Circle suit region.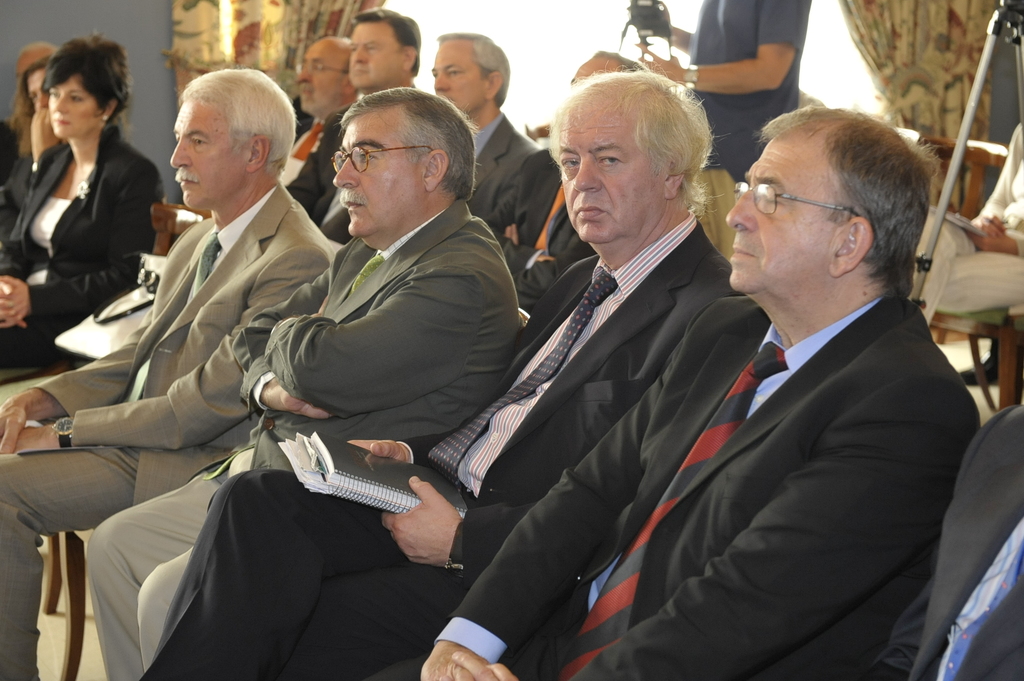
Region: region(1, 179, 334, 680).
